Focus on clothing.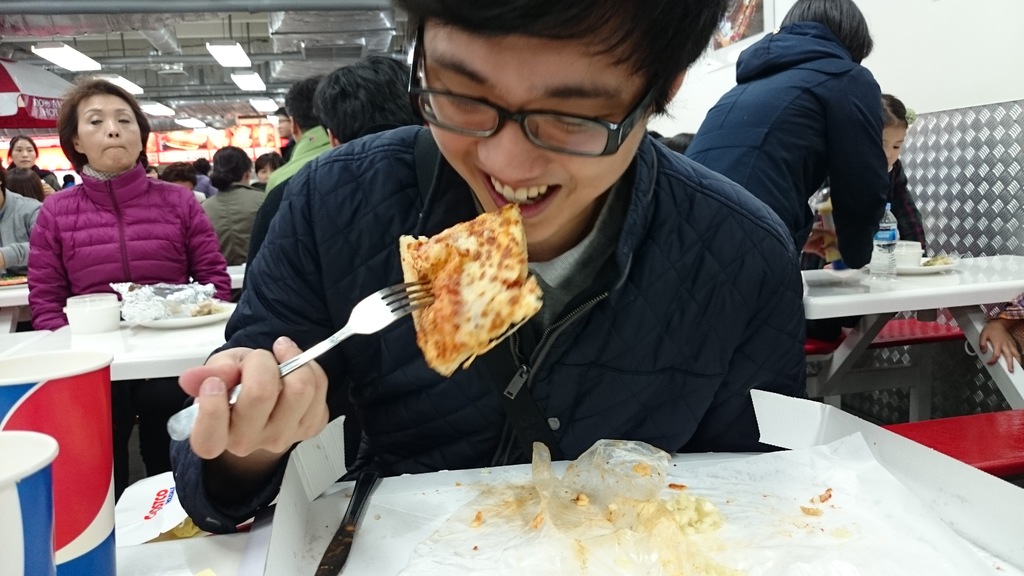
Focused at 166, 123, 804, 536.
